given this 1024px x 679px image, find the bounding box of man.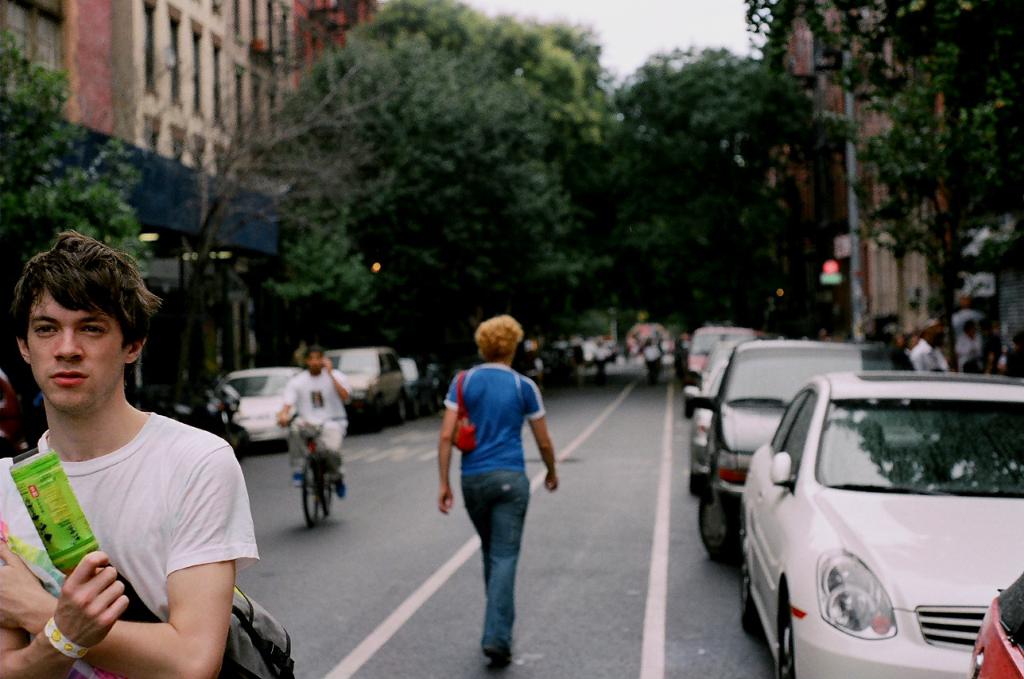
Rect(271, 349, 353, 495).
